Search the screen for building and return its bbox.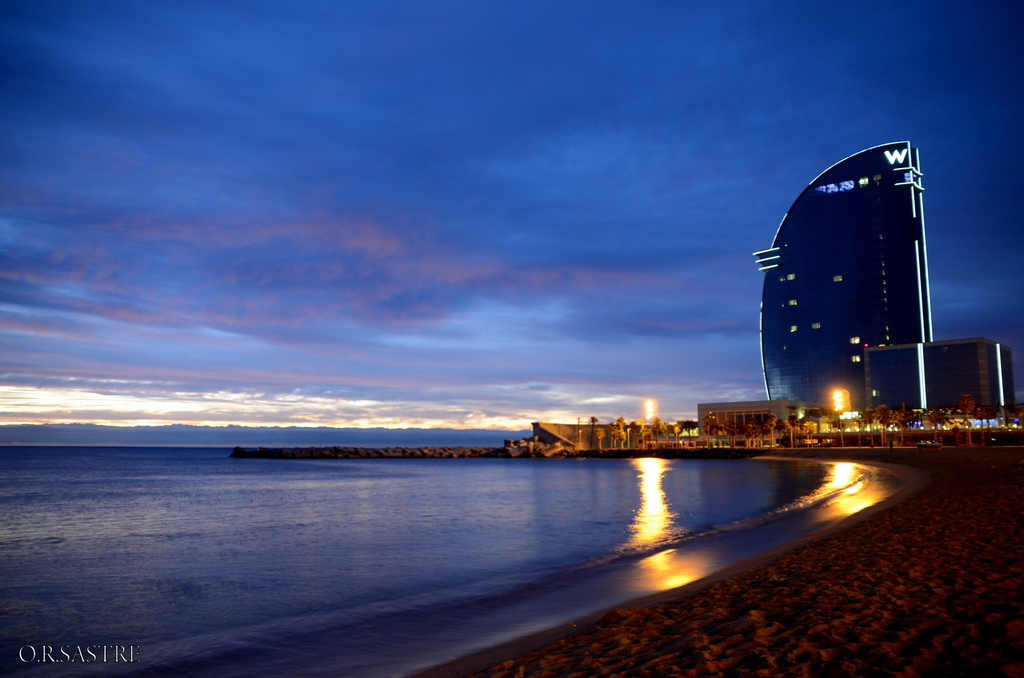
Found: Rect(867, 339, 1011, 413).
